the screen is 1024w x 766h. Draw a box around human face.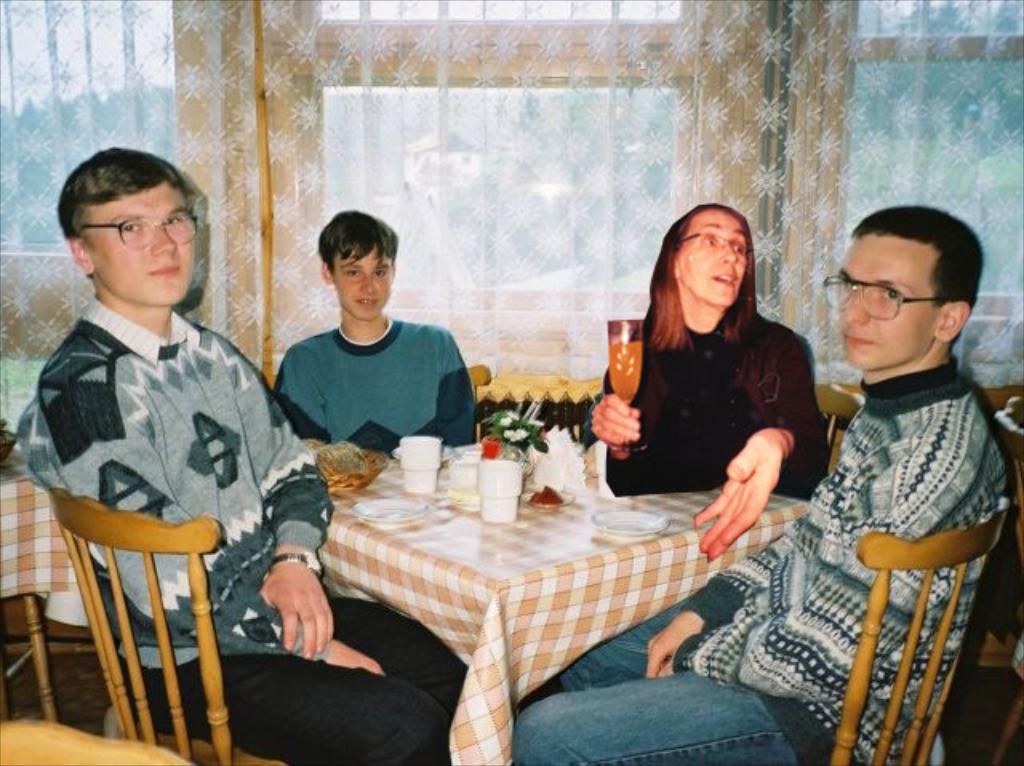
locate(331, 240, 394, 323).
